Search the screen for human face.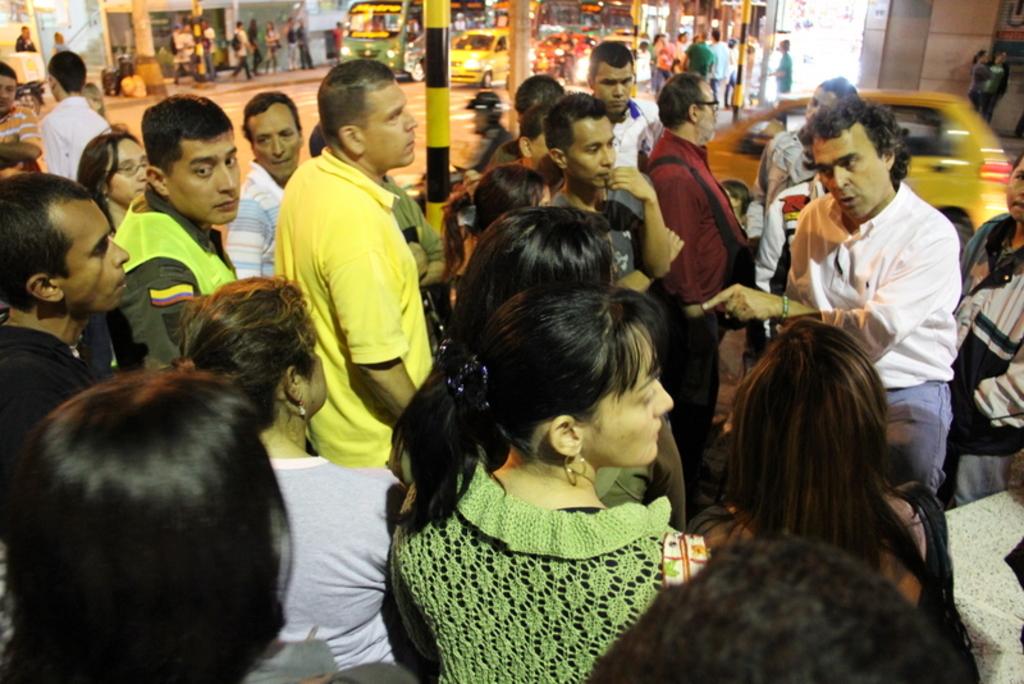
Found at (x1=567, y1=115, x2=620, y2=188).
